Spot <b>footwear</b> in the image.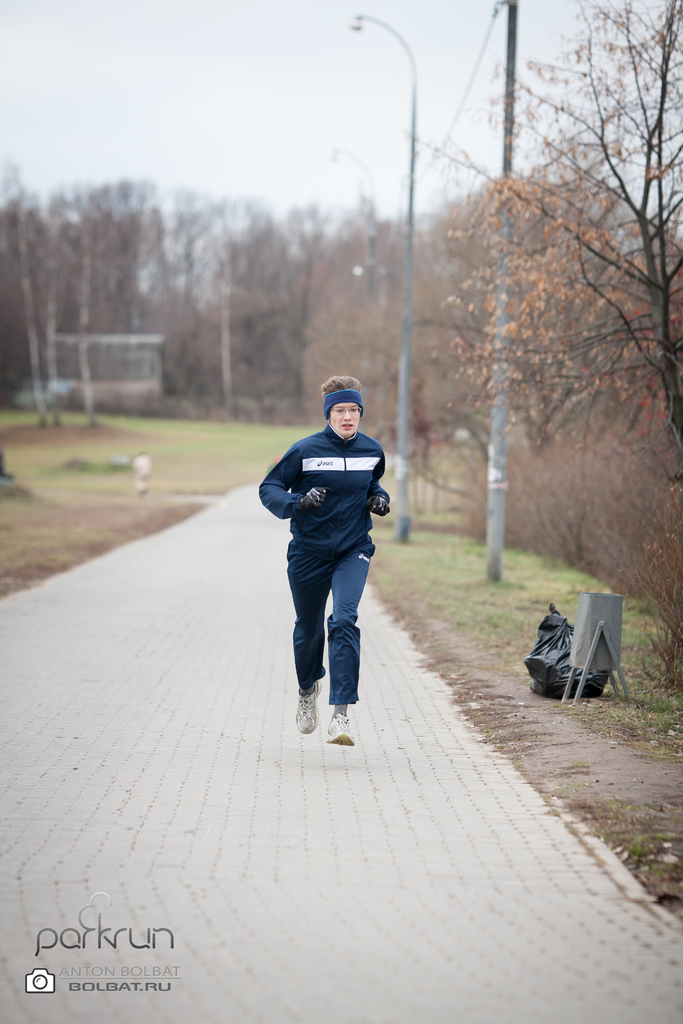
<b>footwear</b> found at (x1=325, y1=708, x2=352, y2=744).
